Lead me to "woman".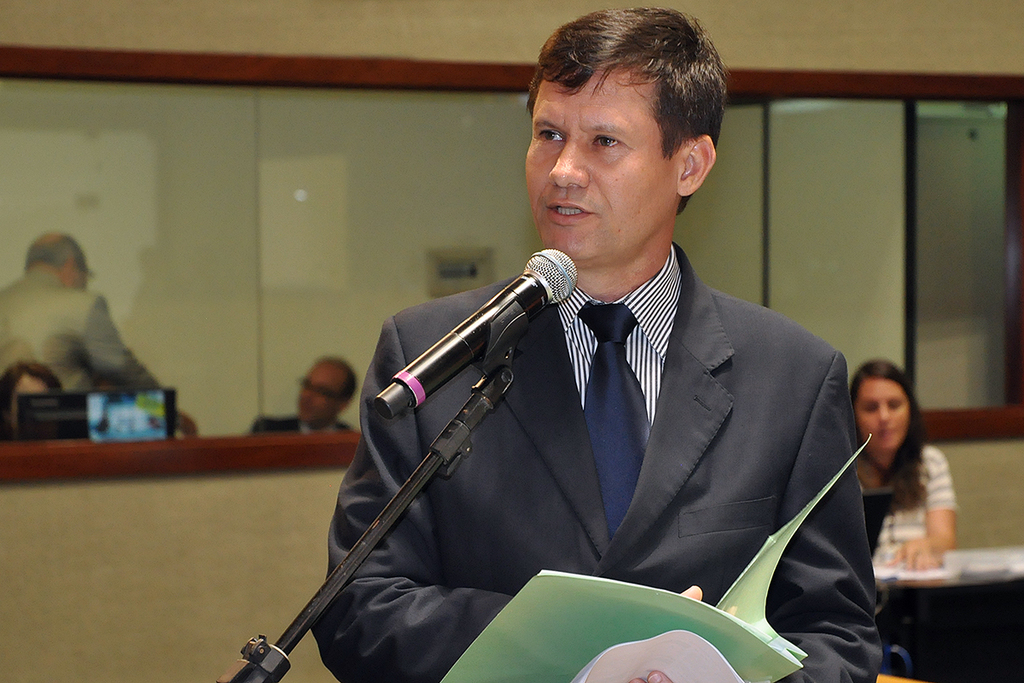
Lead to [left=847, top=363, right=975, bottom=590].
